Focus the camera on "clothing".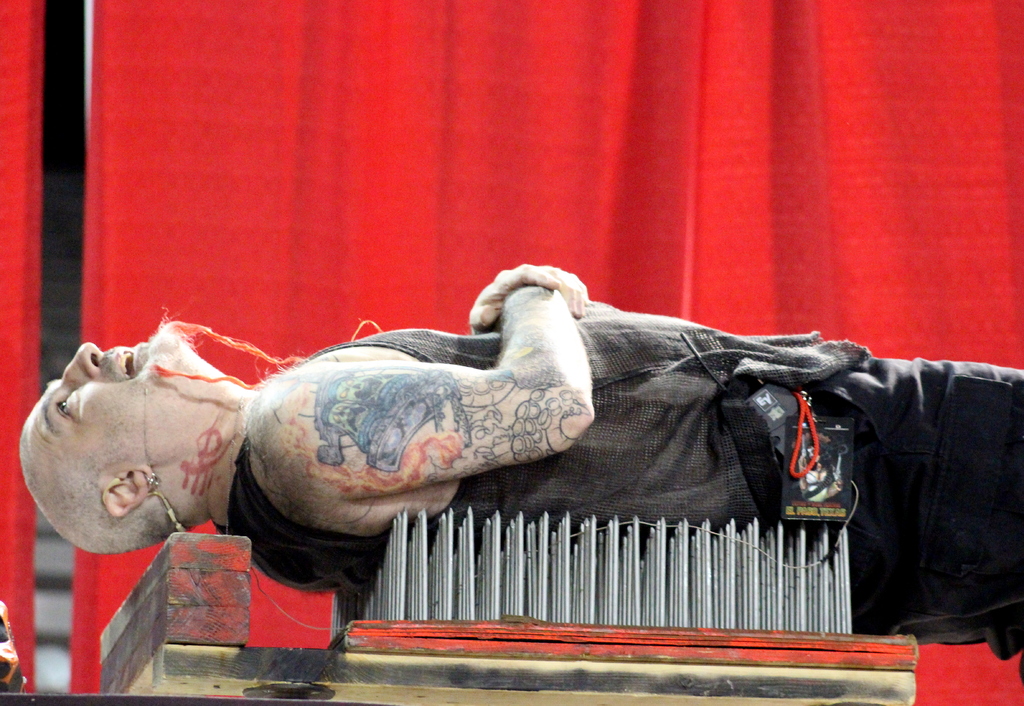
Focus region: <bbox>212, 296, 1023, 684</bbox>.
